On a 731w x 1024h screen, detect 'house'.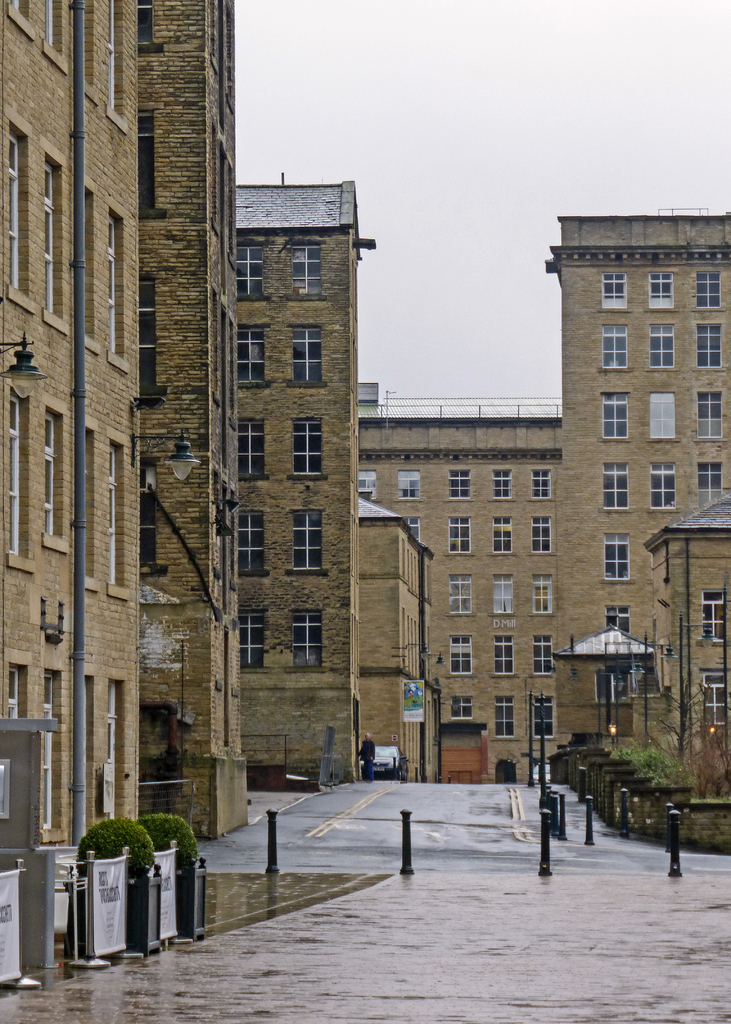
<region>145, 0, 237, 839</region>.
